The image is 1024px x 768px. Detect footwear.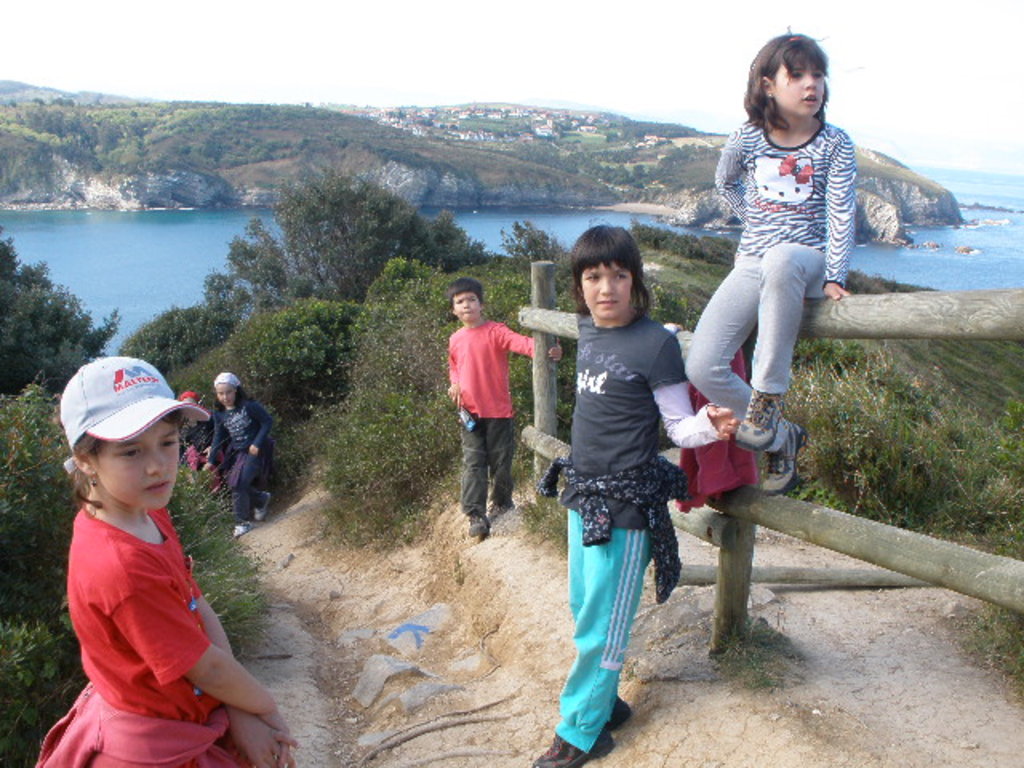
Detection: (530, 725, 614, 765).
